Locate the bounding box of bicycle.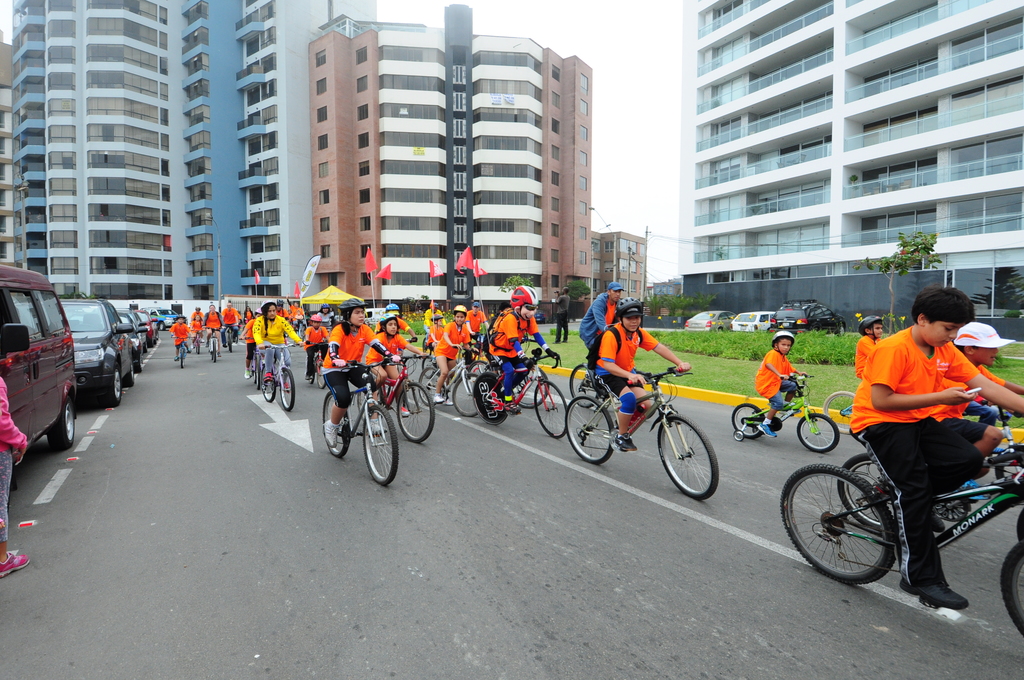
Bounding box: BBox(780, 427, 1023, 636).
